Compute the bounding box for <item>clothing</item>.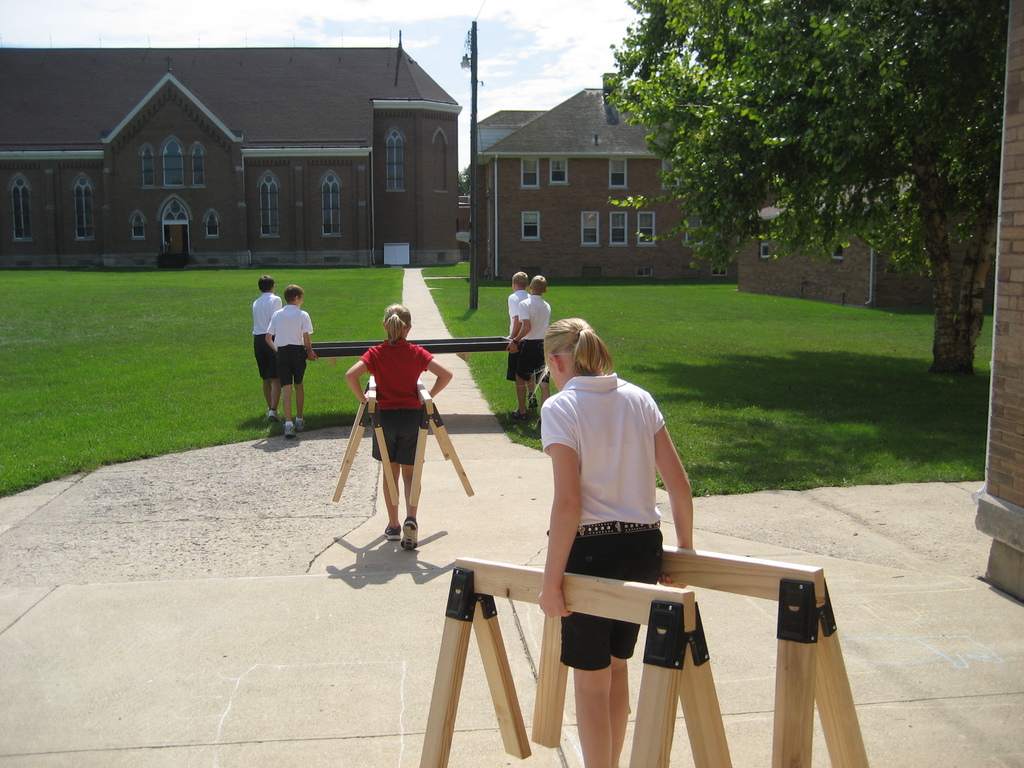
select_region(543, 368, 672, 689).
